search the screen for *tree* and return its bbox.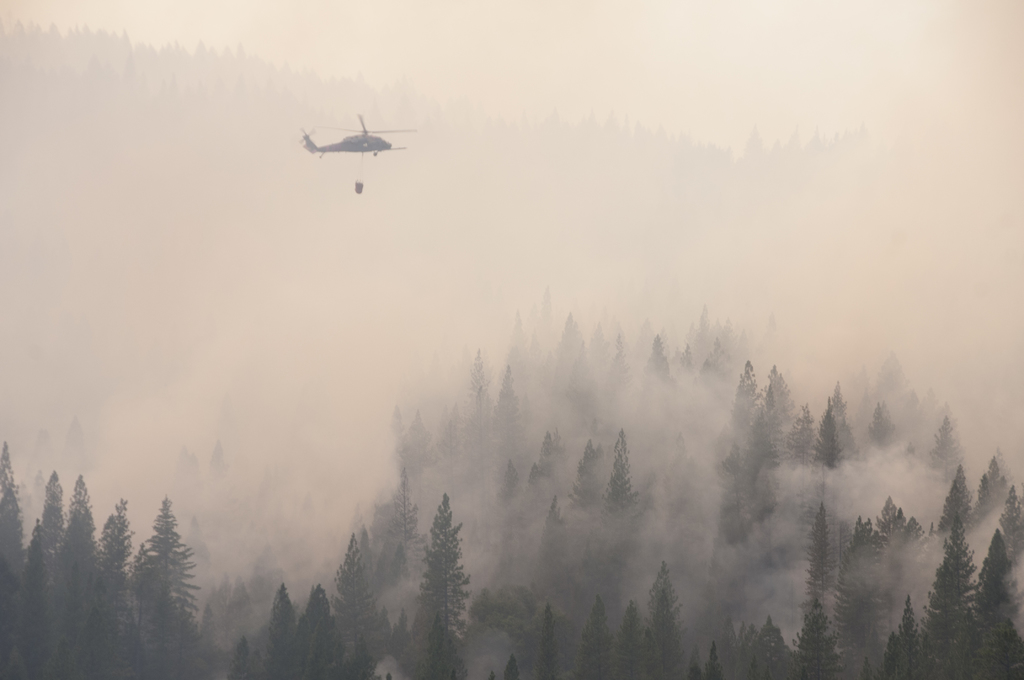
Found: 20/476/68/679.
